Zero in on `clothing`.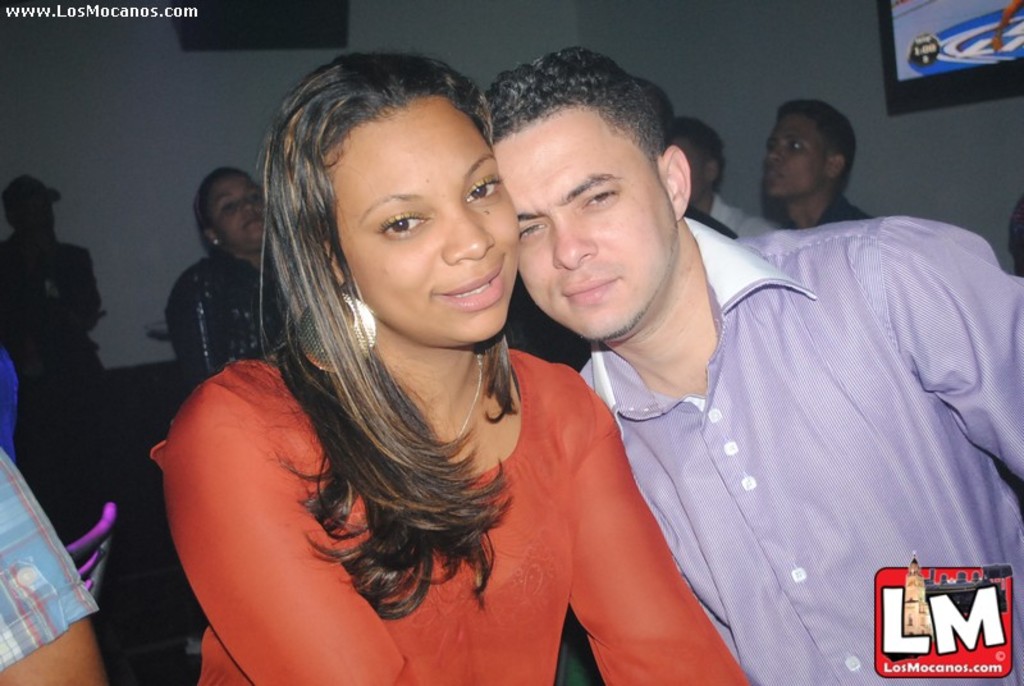
Zeroed in: detection(168, 253, 308, 393).
